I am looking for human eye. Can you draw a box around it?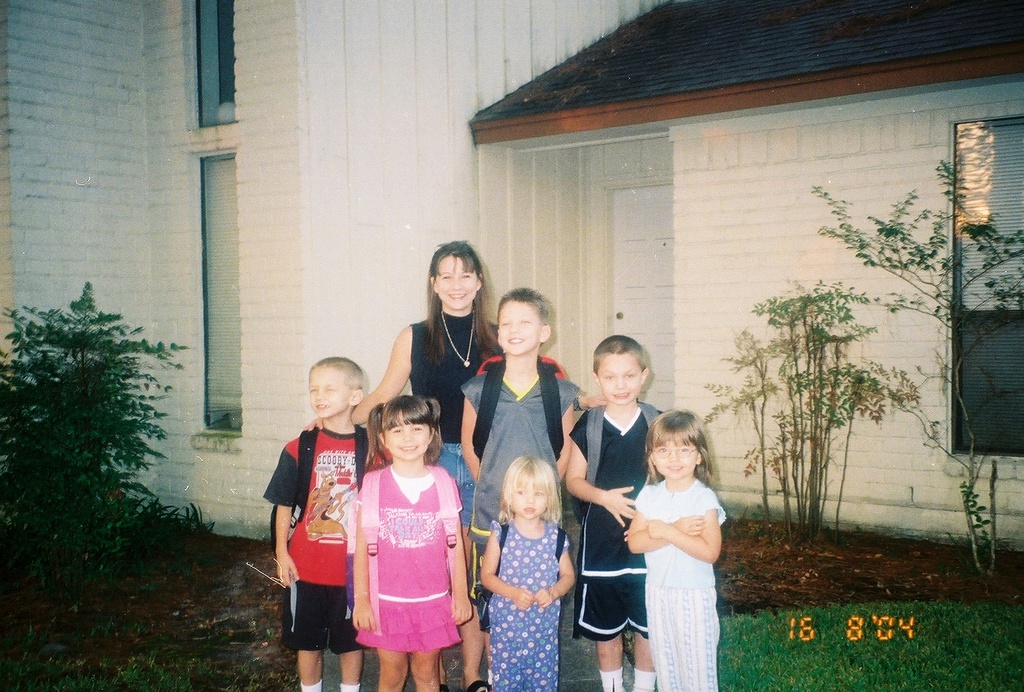
Sure, the bounding box is {"x1": 534, "y1": 491, "x2": 543, "y2": 498}.
